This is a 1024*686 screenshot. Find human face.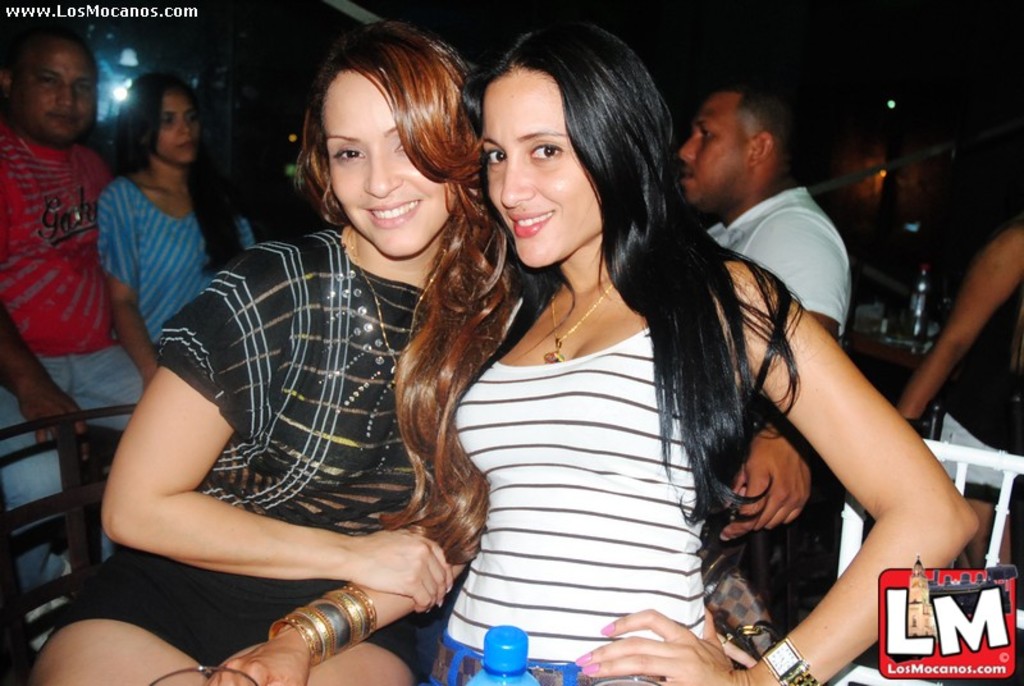
Bounding box: (8,33,99,146).
